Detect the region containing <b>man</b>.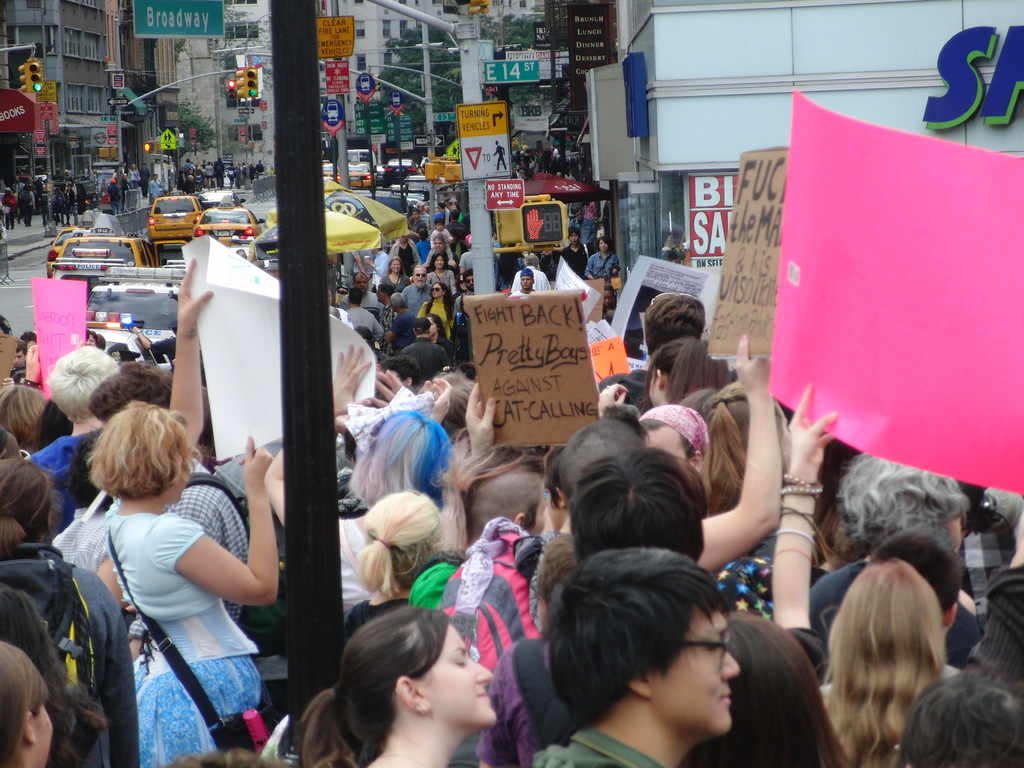
box=[528, 540, 736, 767].
